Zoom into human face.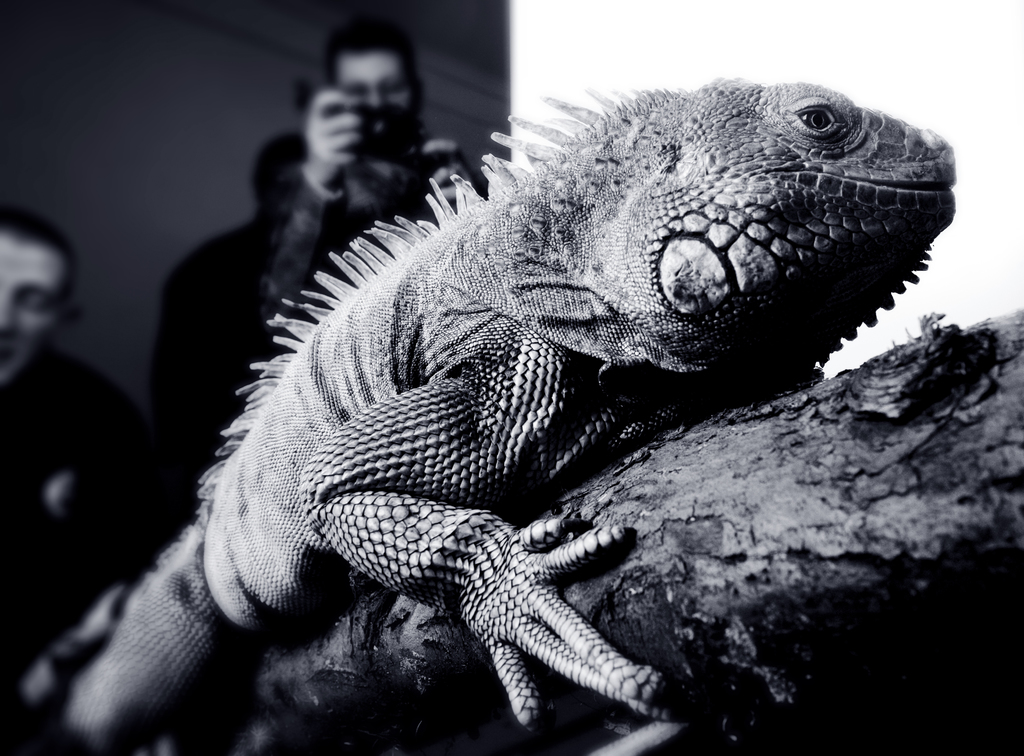
Zoom target: [x1=340, y1=55, x2=419, y2=152].
